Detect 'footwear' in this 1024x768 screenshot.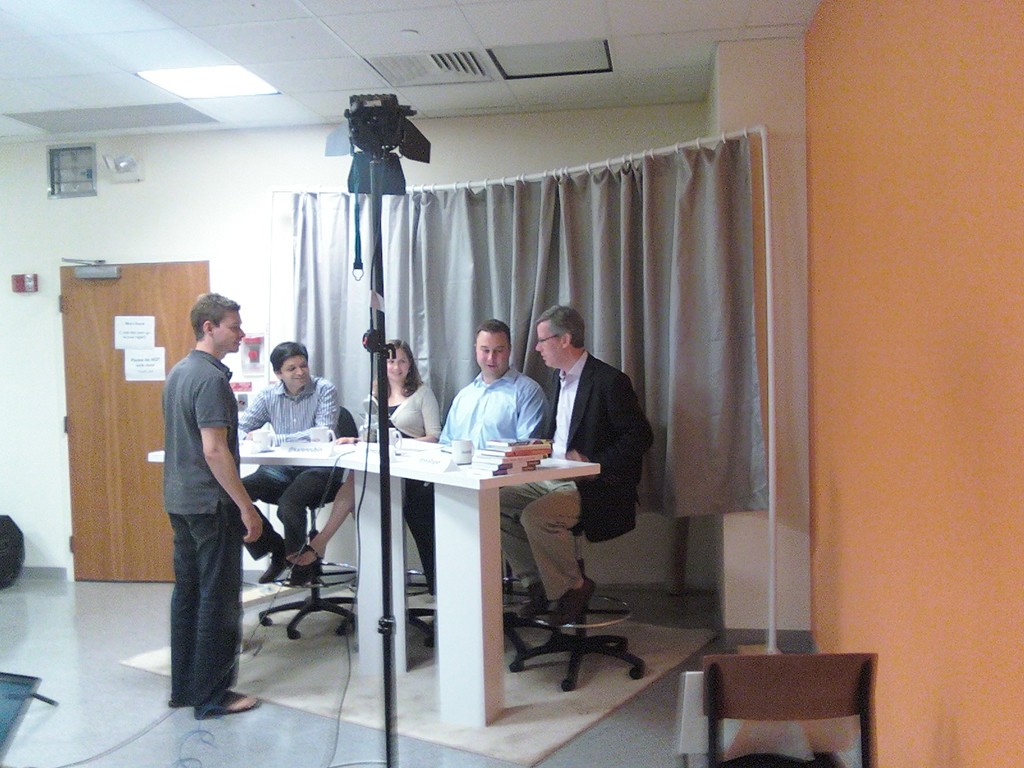
Detection: select_region(548, 577, 593, 625).
